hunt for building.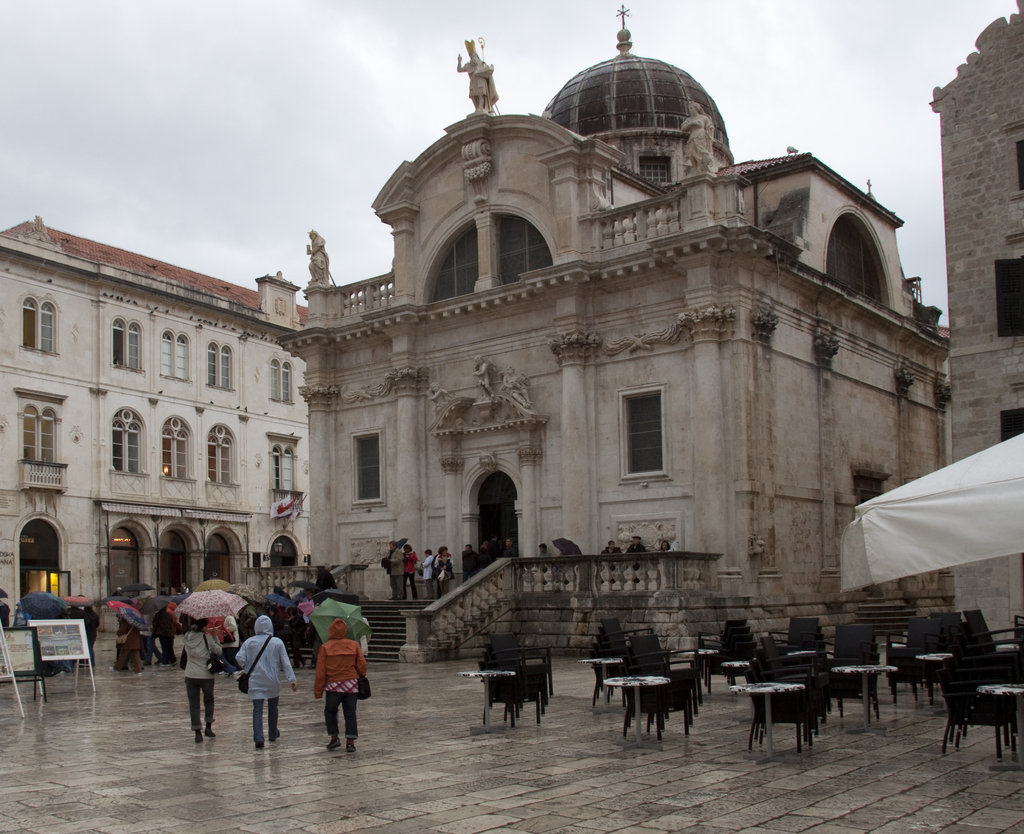
Hunted down at (271, 0, 958, 663).
